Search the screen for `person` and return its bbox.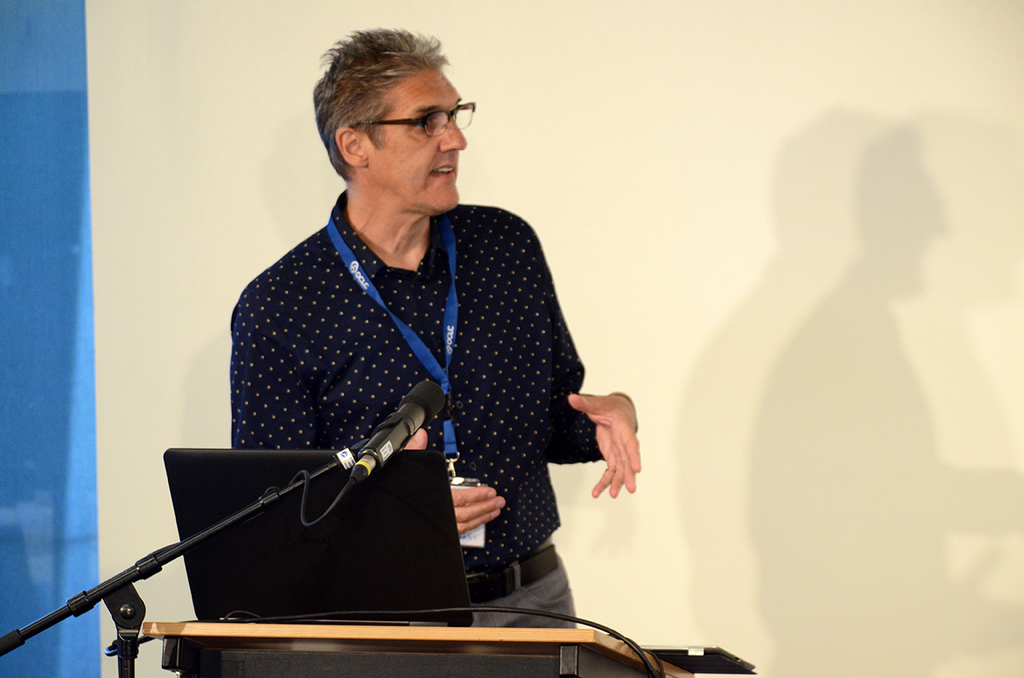
Found: 218/39/614/637.
